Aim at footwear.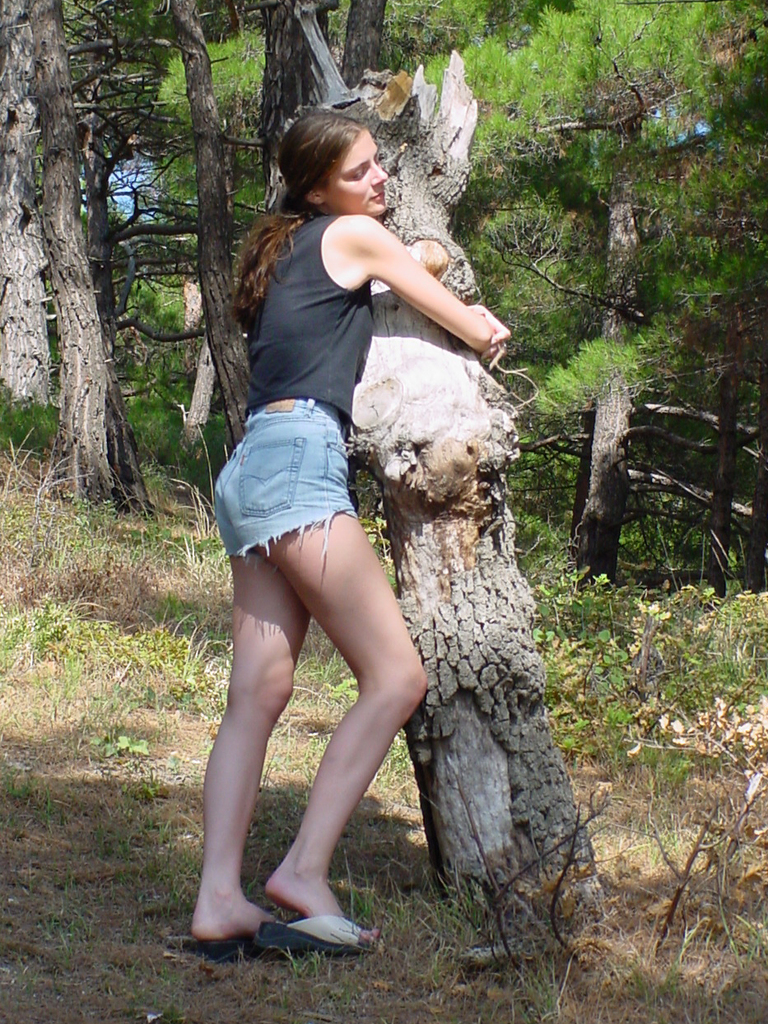
Aimed at x1=257, y1=912, x2=380, y2=952.
